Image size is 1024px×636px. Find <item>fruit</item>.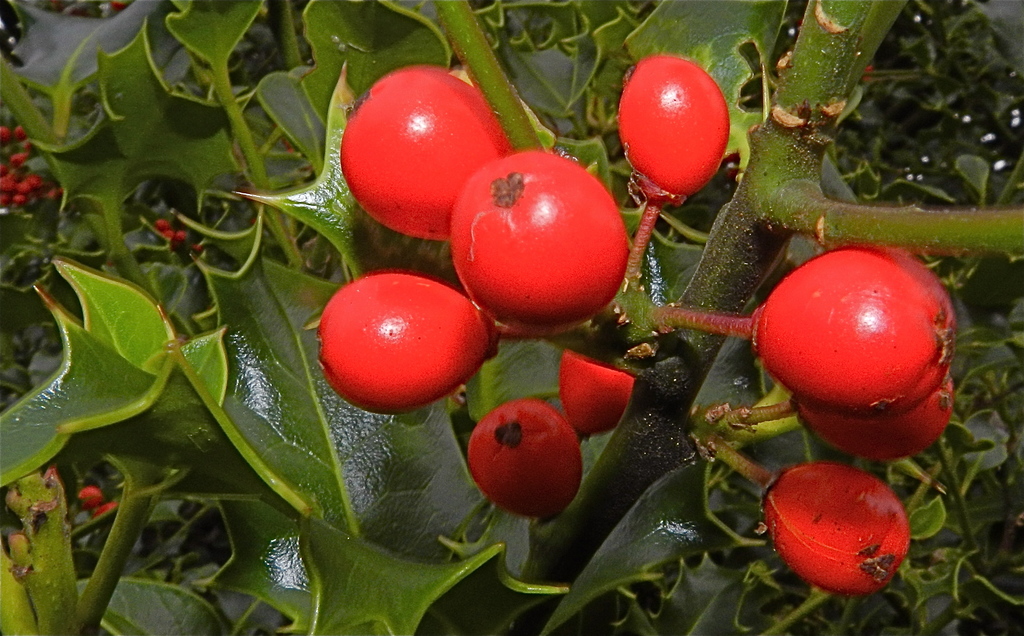
89 498 122 517.
